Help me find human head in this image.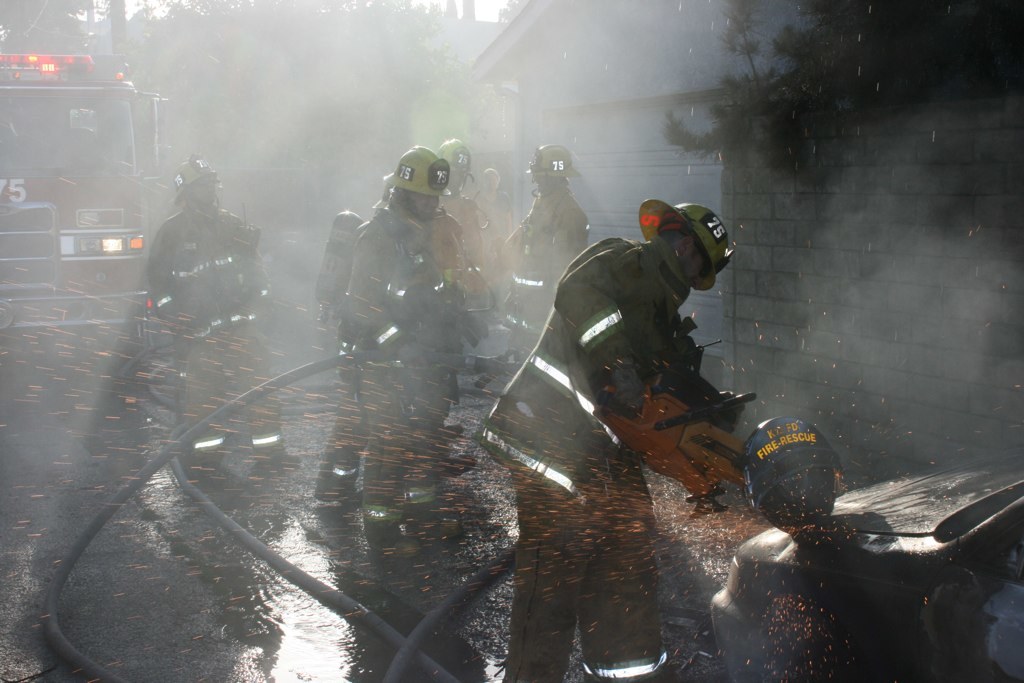
Found it: (164, 155, 215, 207).
